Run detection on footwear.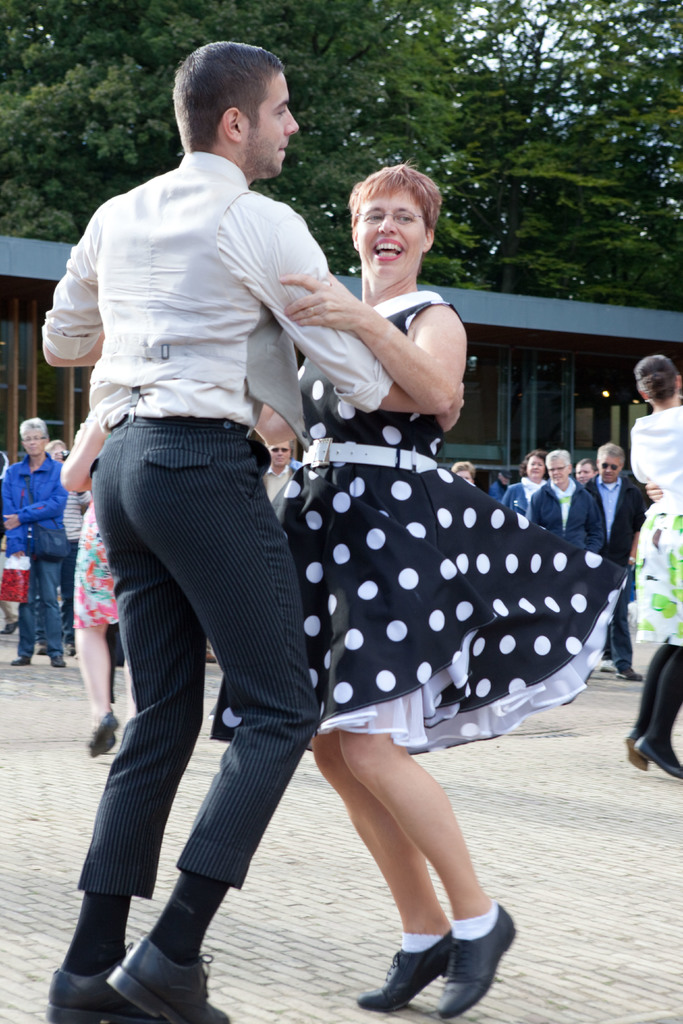
Result: (0,613,17,634).
